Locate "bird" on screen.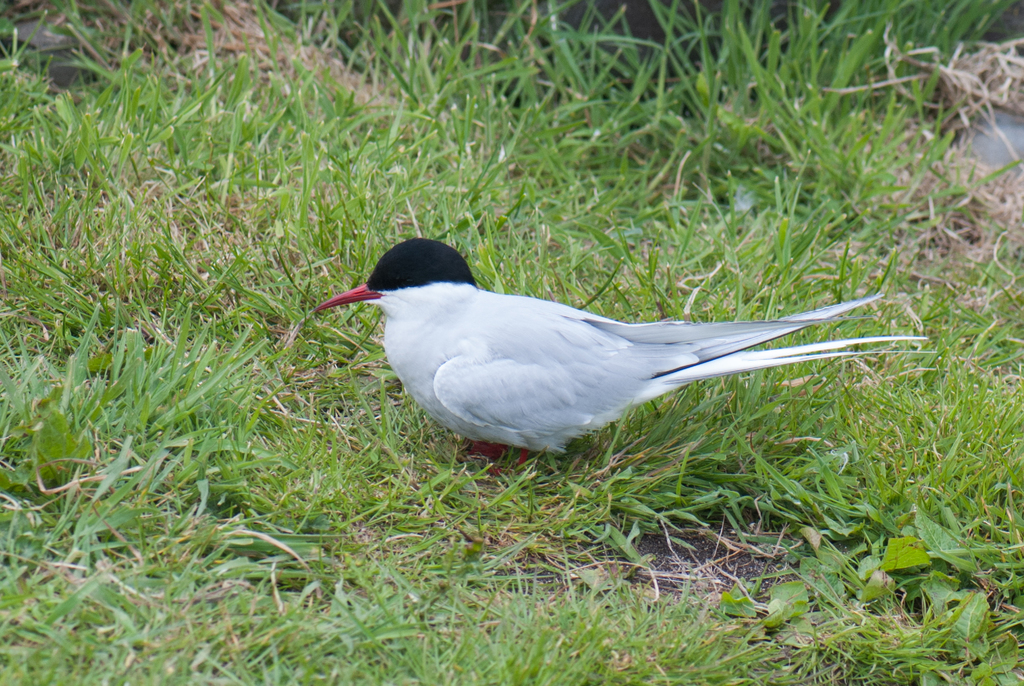
On screen at <box>311,235,938,477</box>.
